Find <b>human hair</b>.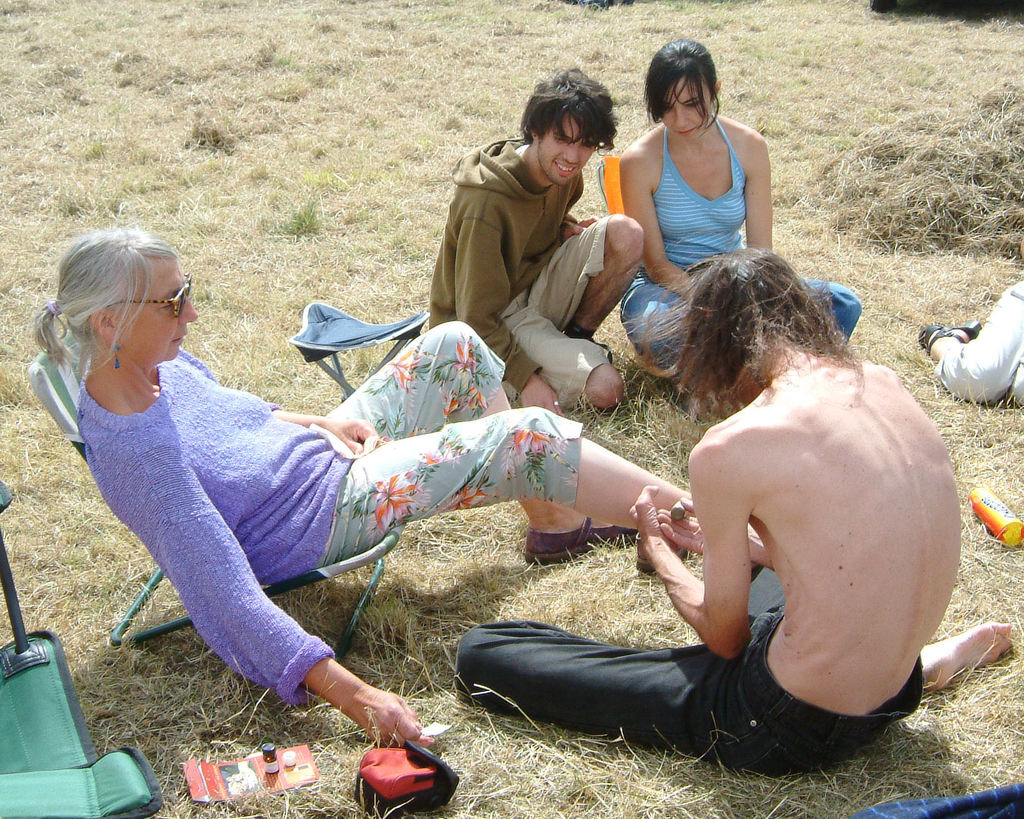
region(28, 225, 180, 378).
